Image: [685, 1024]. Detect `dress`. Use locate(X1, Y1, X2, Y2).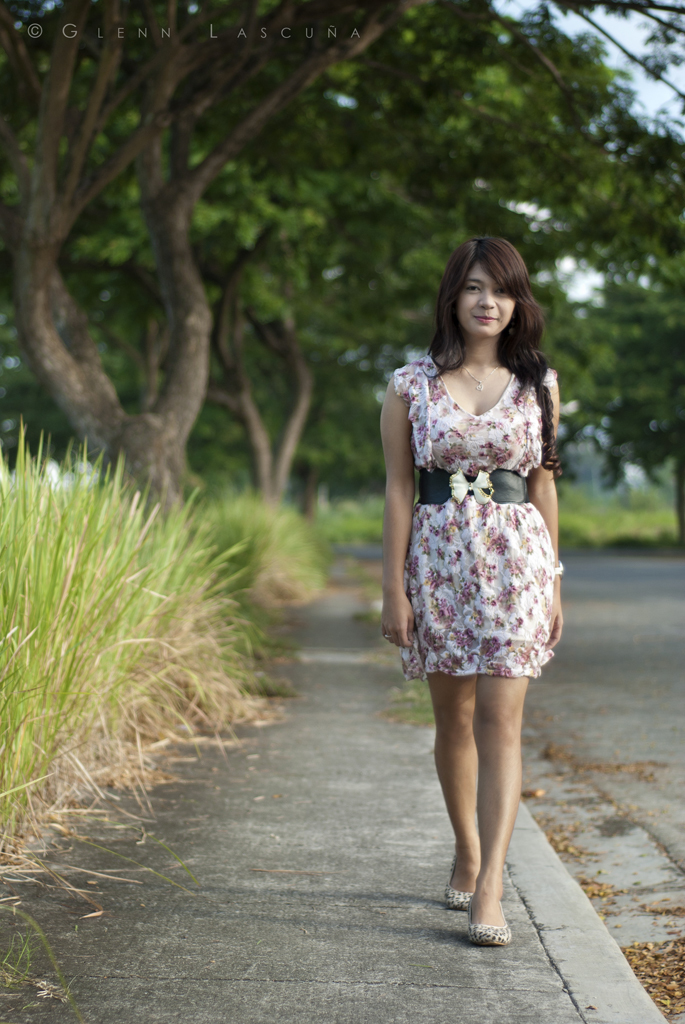
locate(386, 356, 565, 679).
